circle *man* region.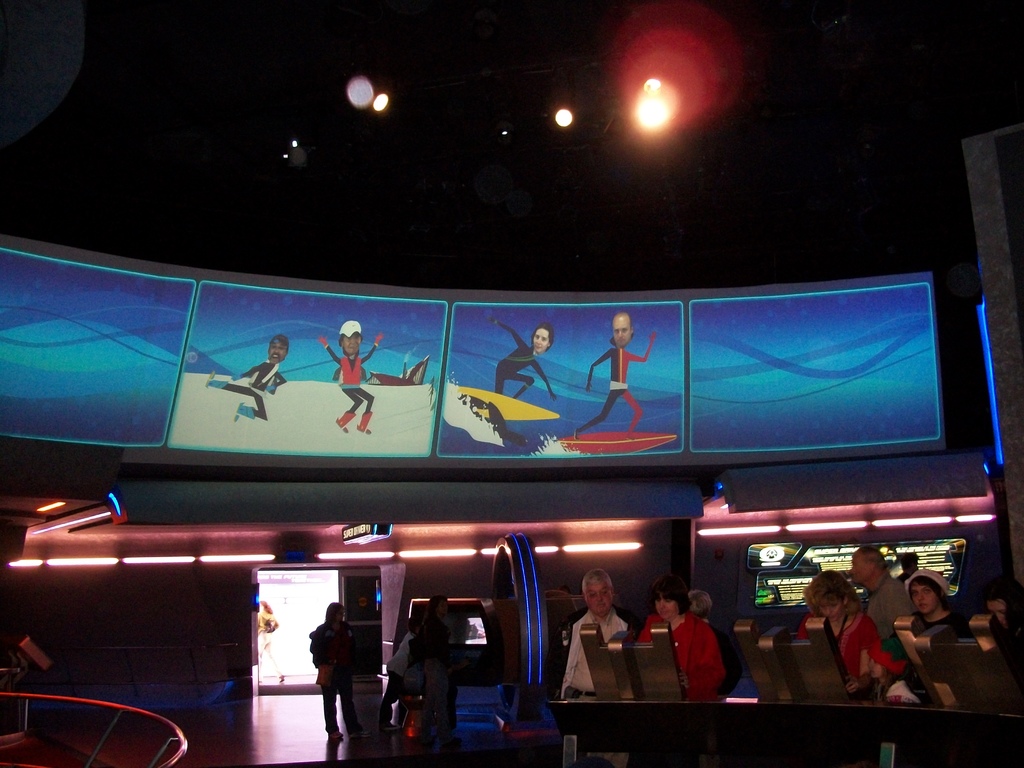
Region: rect(867, 568, 963, 669).
